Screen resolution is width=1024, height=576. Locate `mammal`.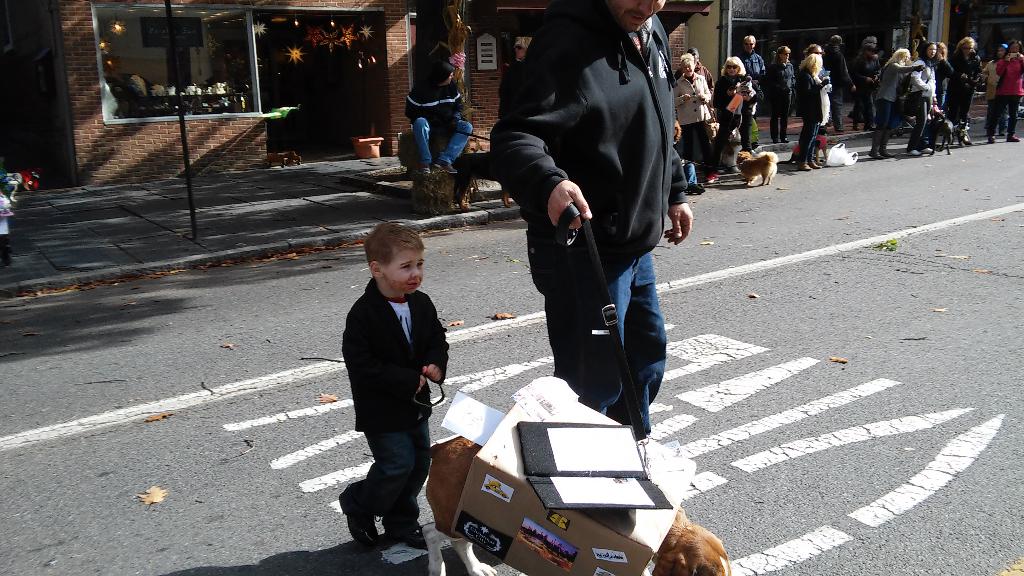
339,210,465,561.
